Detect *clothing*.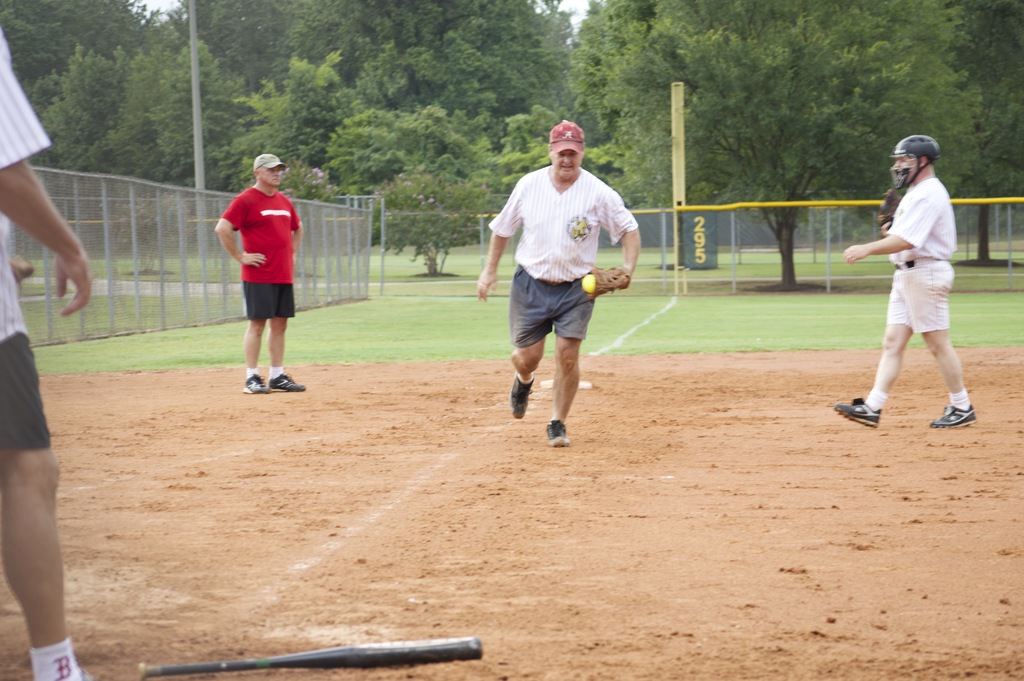
Detected at BBox(217, 182, 303, 287).
